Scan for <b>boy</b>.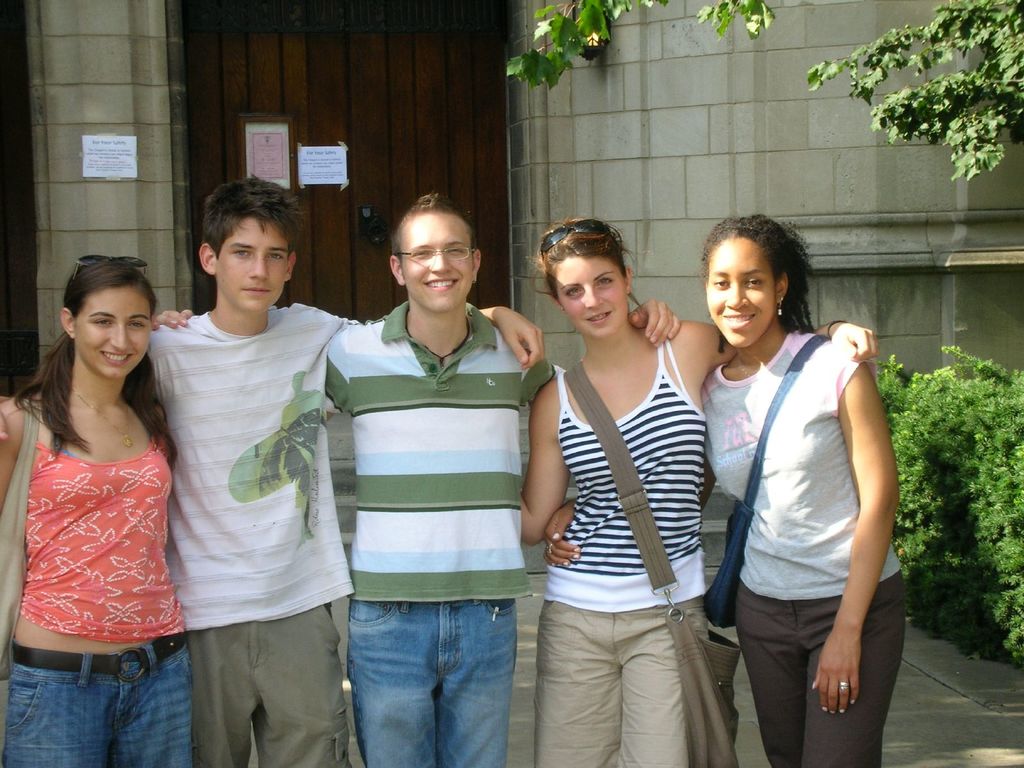
Scan result: pyautogui.locateOnScreen(684, 216, 911, 753).
